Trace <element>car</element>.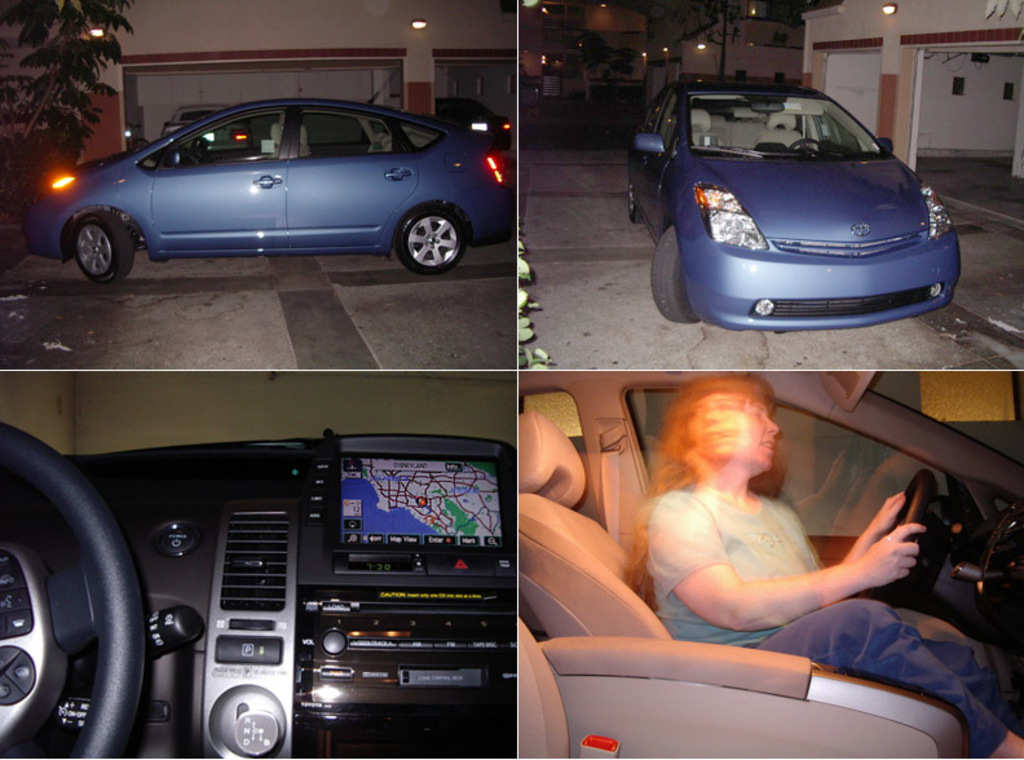
Traced to [left=0, top=371, right=515, bottom=759].
